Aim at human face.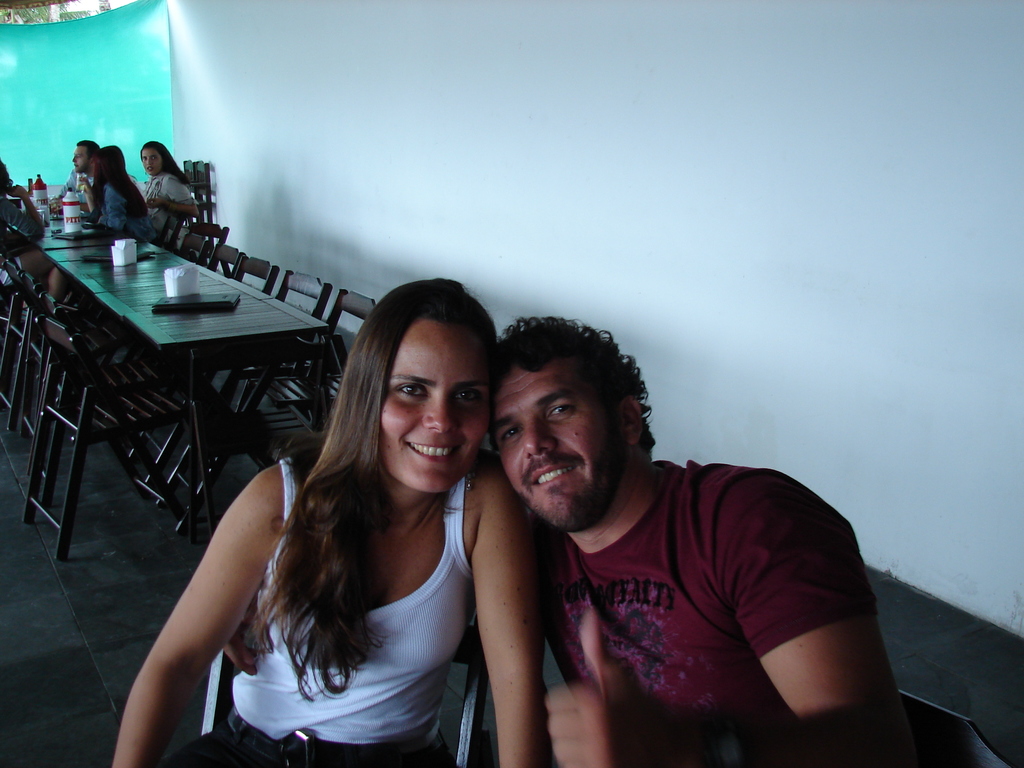
Aimed at 486 365 621 527.
